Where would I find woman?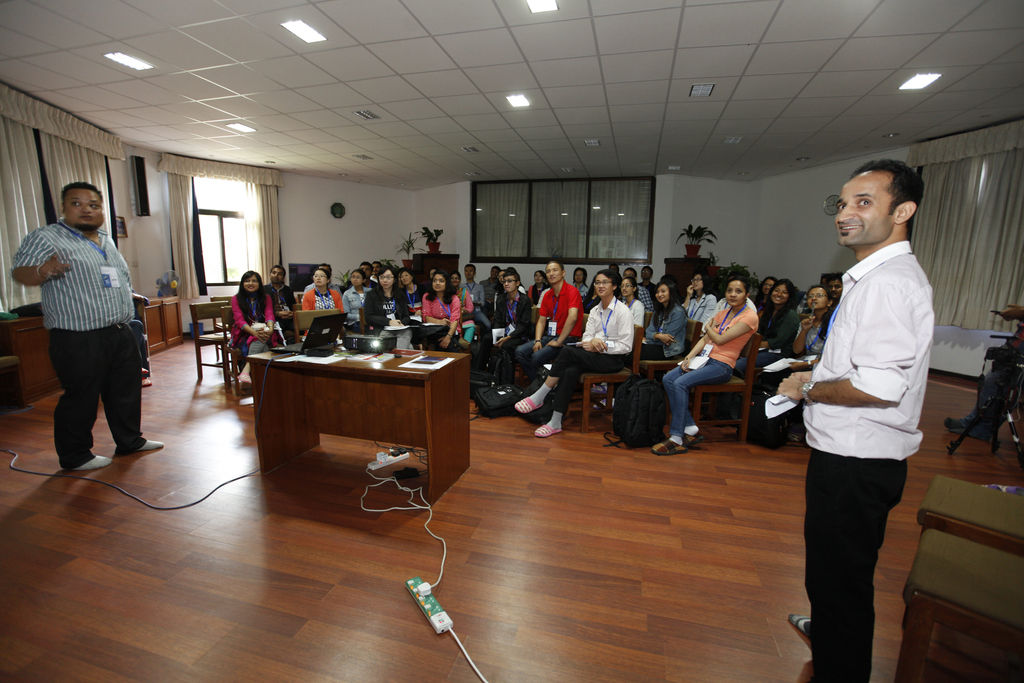
At l=338, t=270, r=374, b=327.
